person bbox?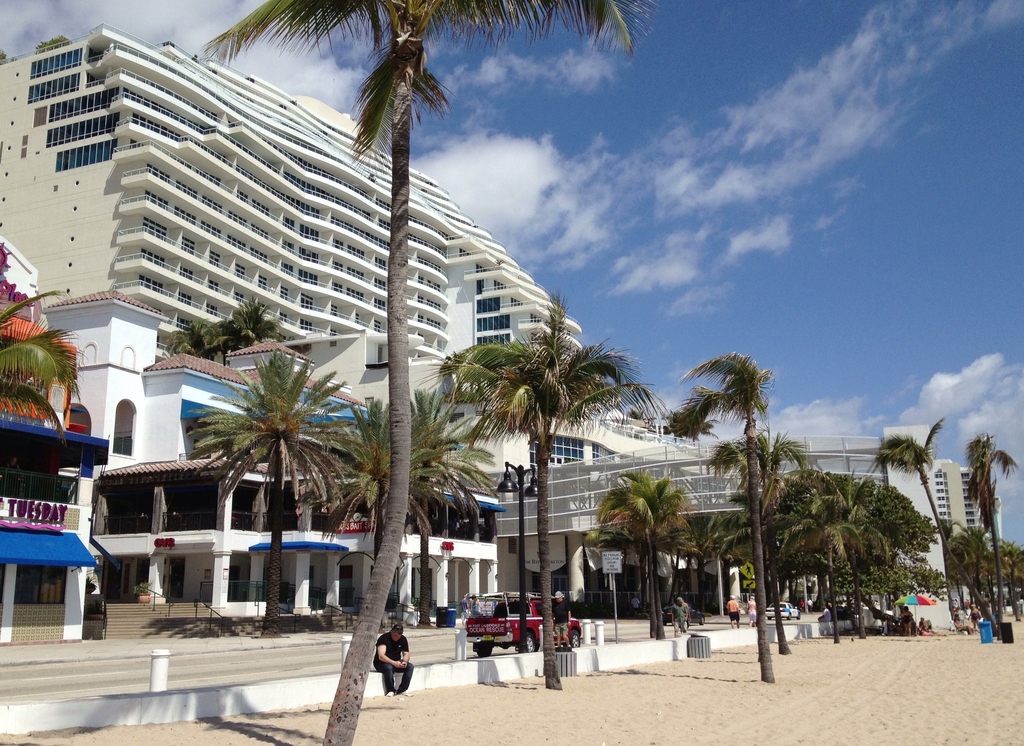
749:596:757:625
